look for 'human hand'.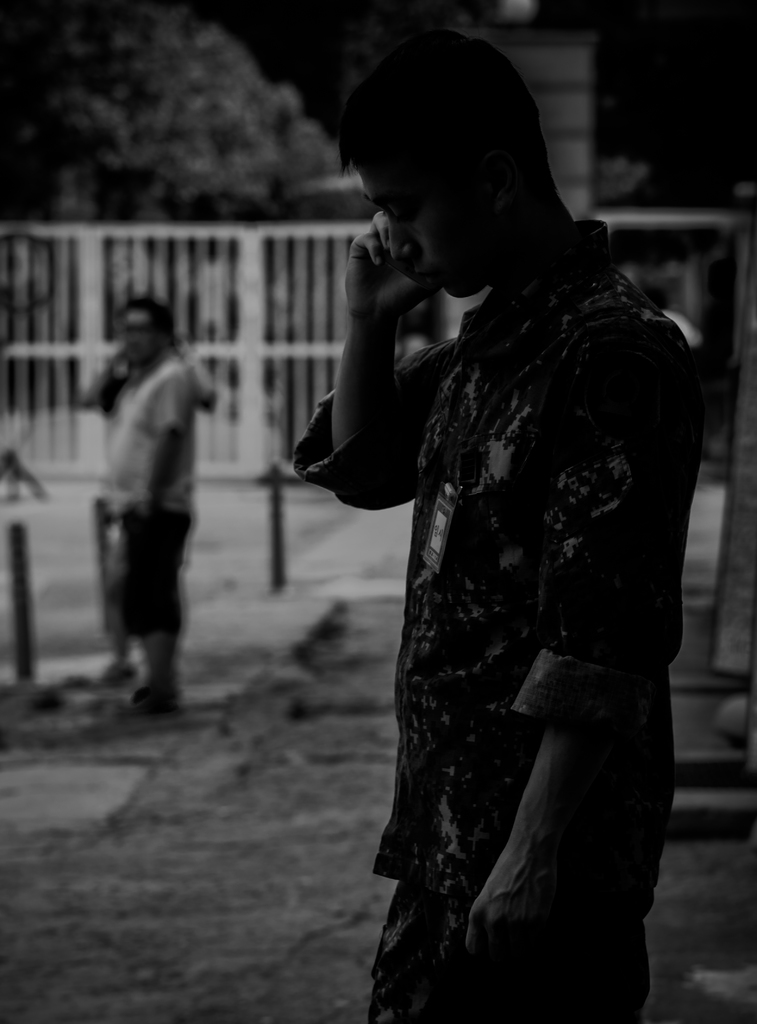
Found: [342, 198, 412, 322].
